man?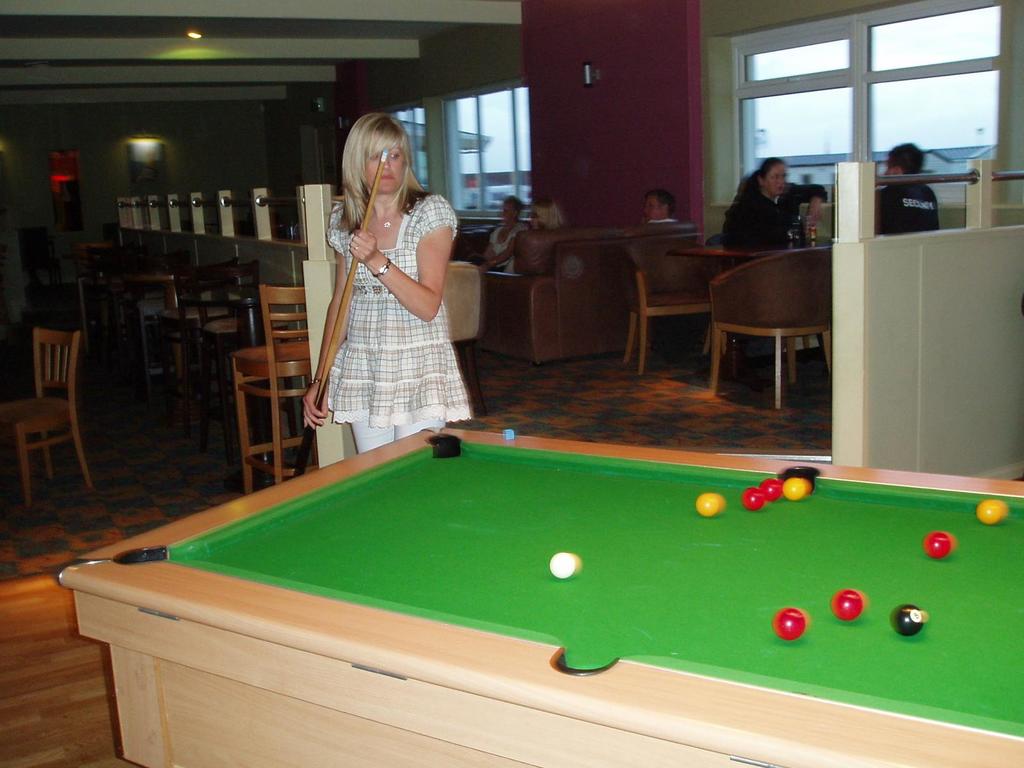
box(867, 138, 947, 237)
